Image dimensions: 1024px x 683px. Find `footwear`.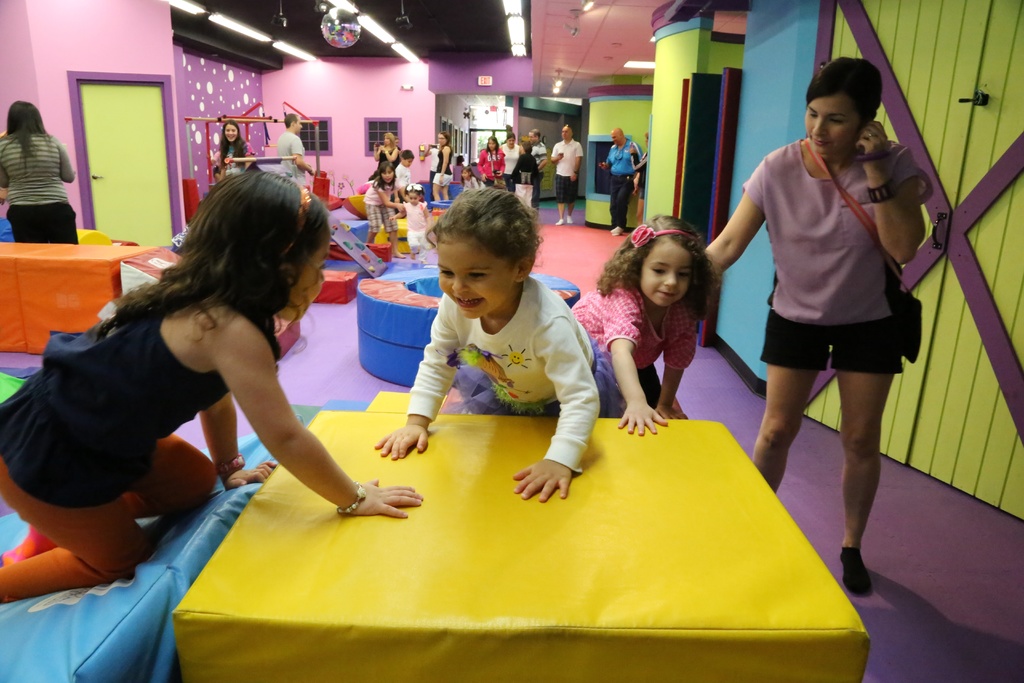
[550, 219, 566, 226].
